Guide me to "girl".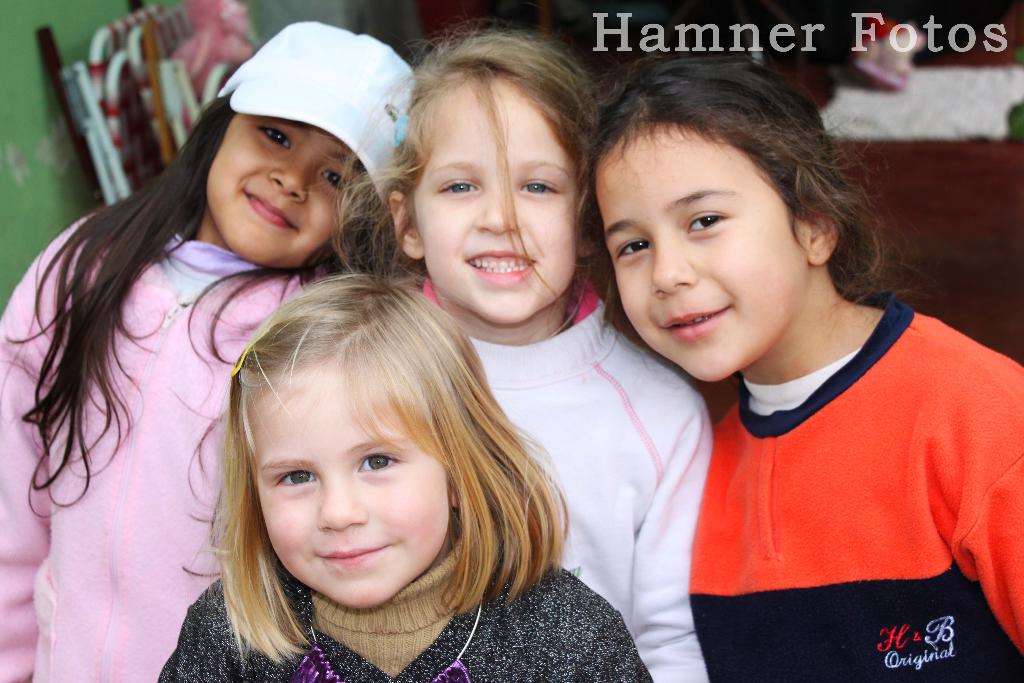
Guidance: {"x1": 565, "y1": 45, "x2": 1023, "y2": 682}.
